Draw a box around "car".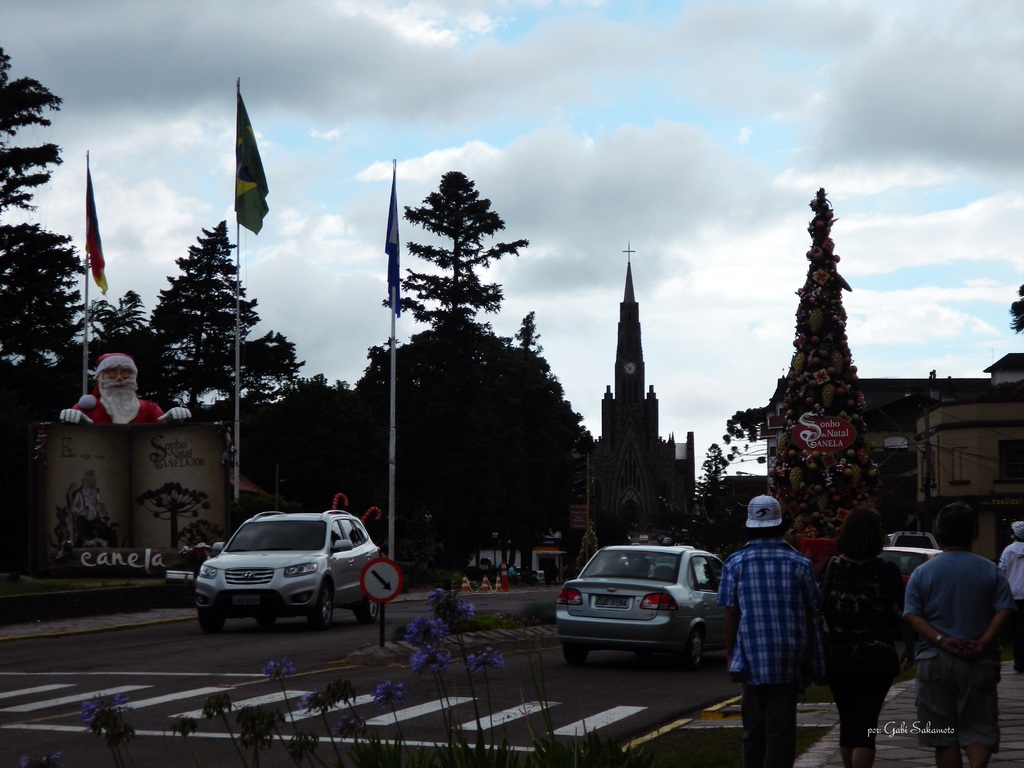
bbox=(550, 547, 740, 679).
